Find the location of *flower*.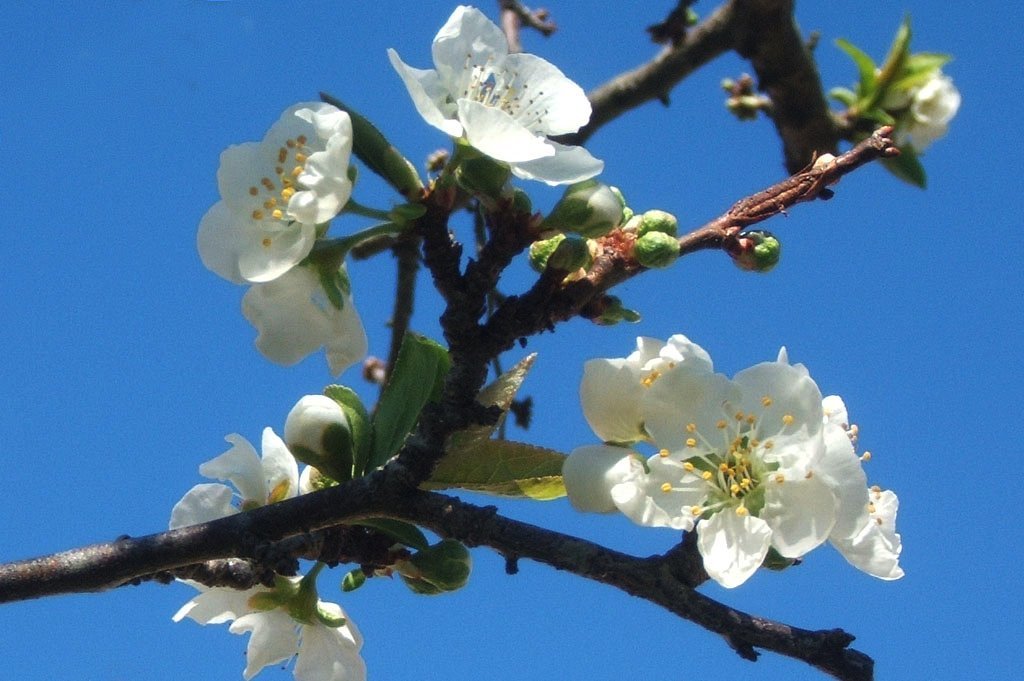
Location: pyautogui.locateOnScreen(243, 242, 372, 378).
